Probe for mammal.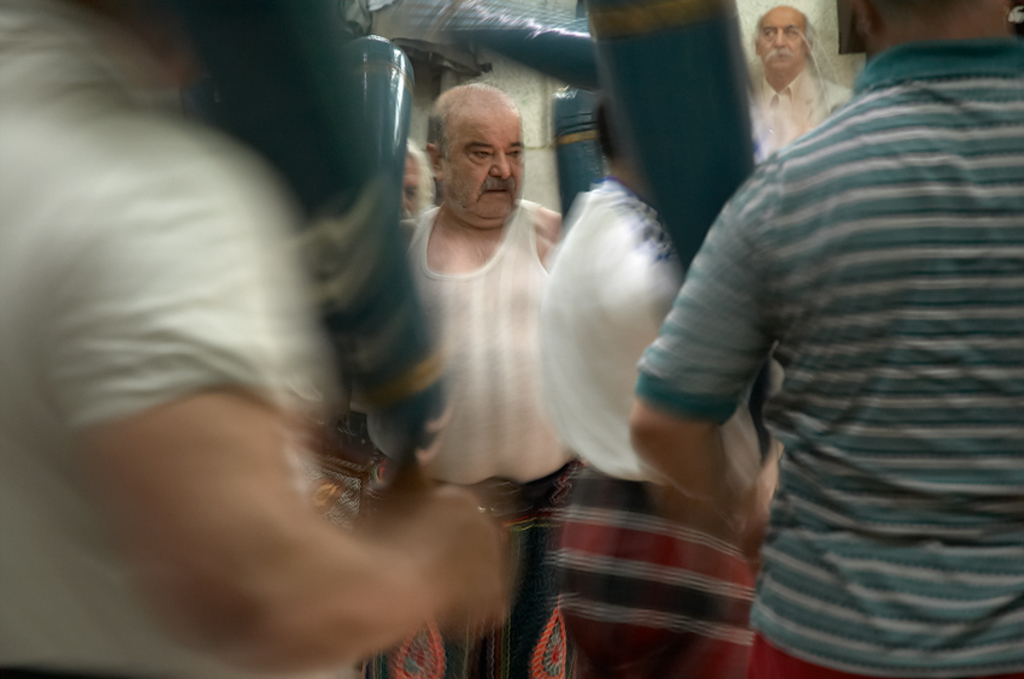
Probe result: x1=747, y1=6, x2=861, y2=165.
